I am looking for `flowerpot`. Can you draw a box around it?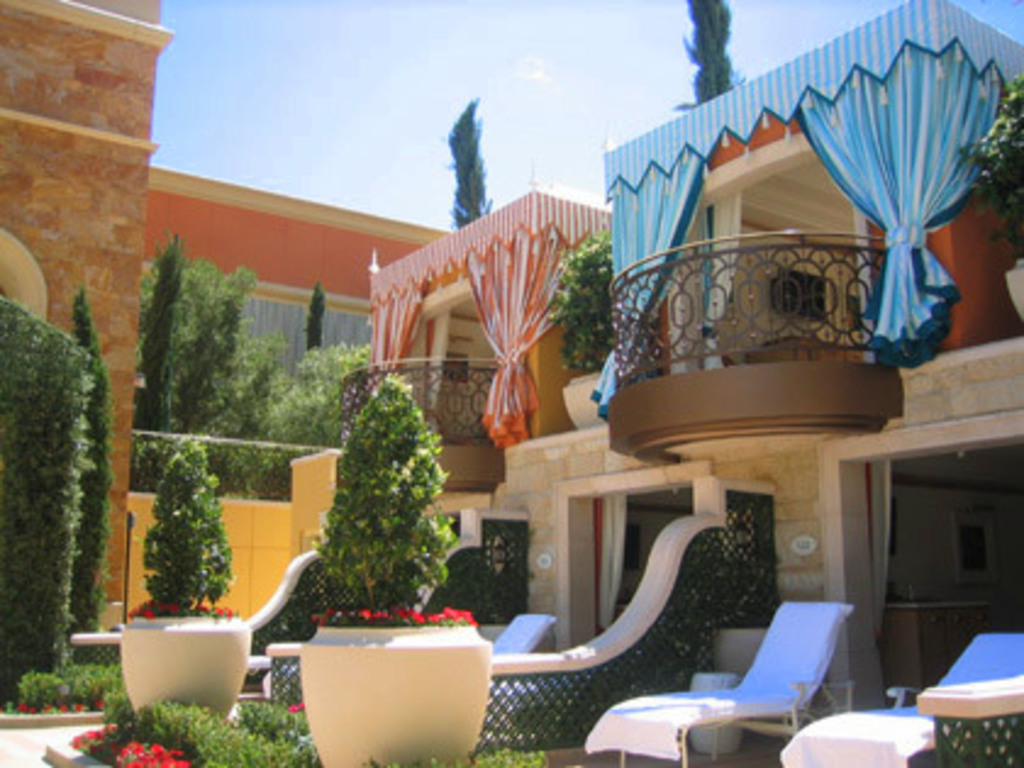
Sure, the bounding box is bbox(302, 624, 495, 766).
